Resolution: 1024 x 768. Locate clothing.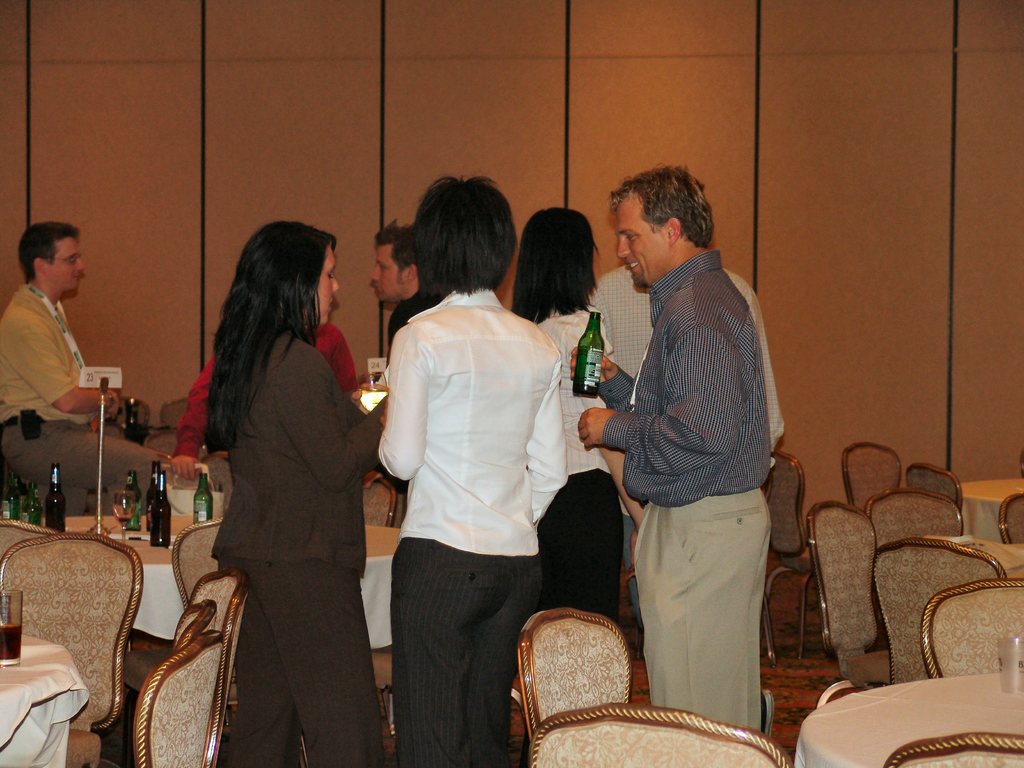
detection(356, 300, 597, 728).
